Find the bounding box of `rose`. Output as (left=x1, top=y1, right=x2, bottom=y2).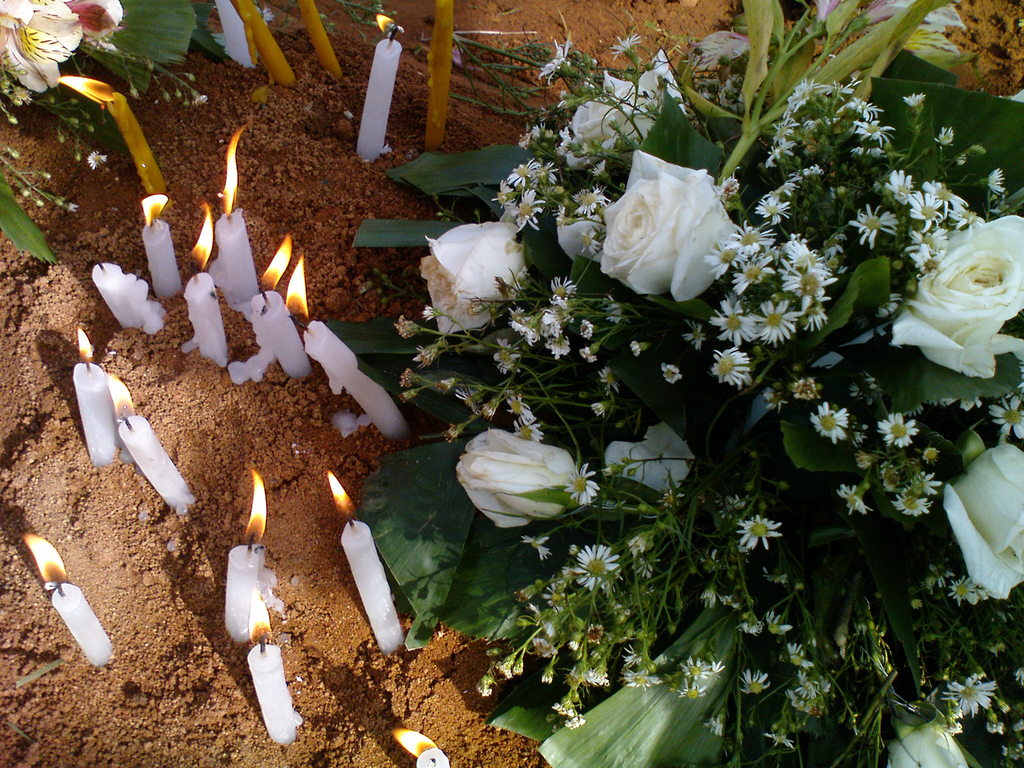
(left=563, top=49, right=684, bottom=157).
